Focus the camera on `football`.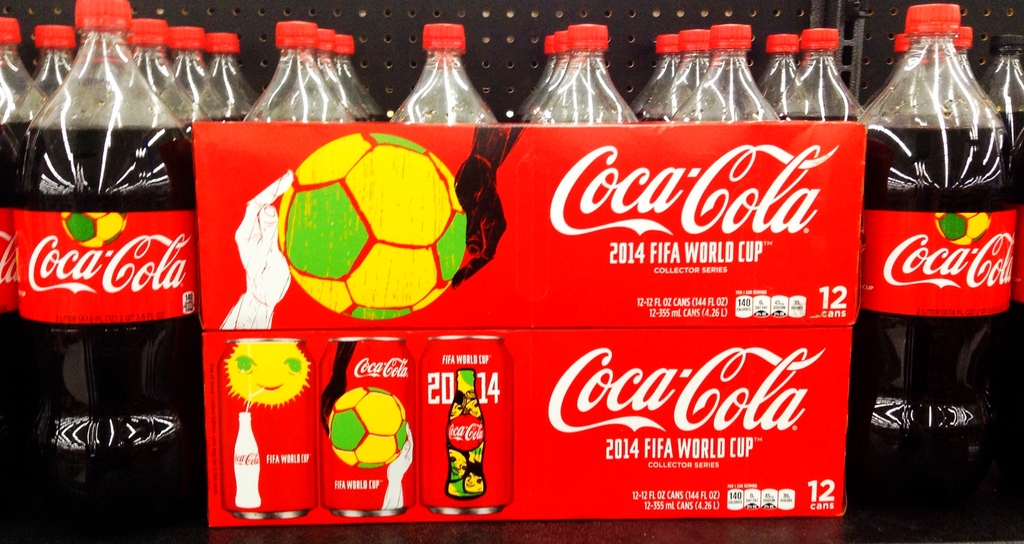
Focus region: {"left": 275, "top": 133, "right": 466, "bottom": 321}.
